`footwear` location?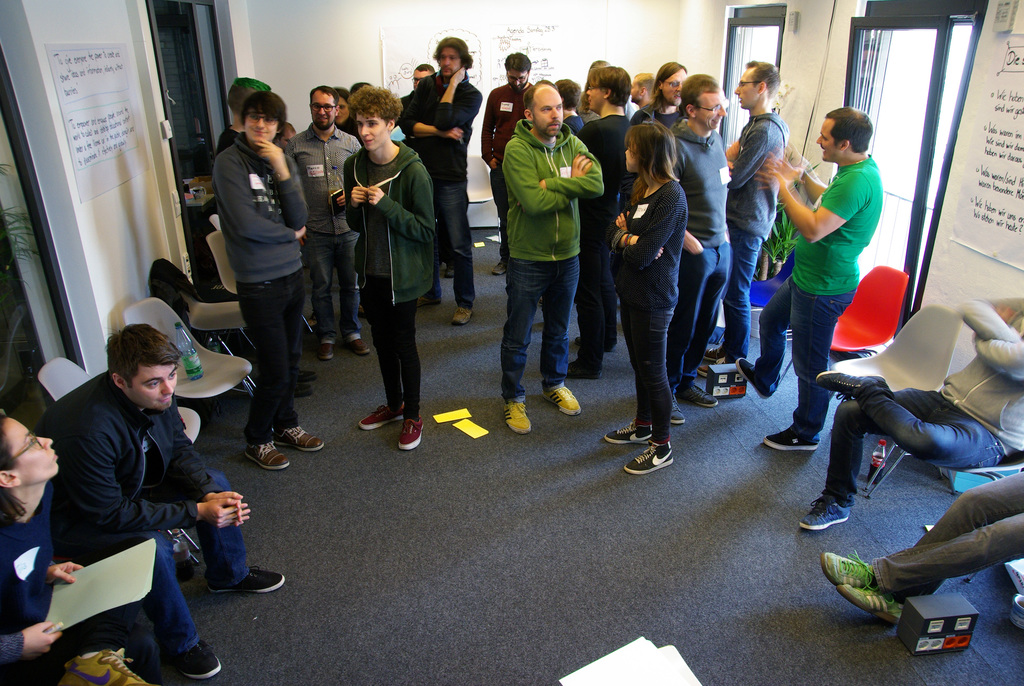
region(819, 548, 881, 590)
